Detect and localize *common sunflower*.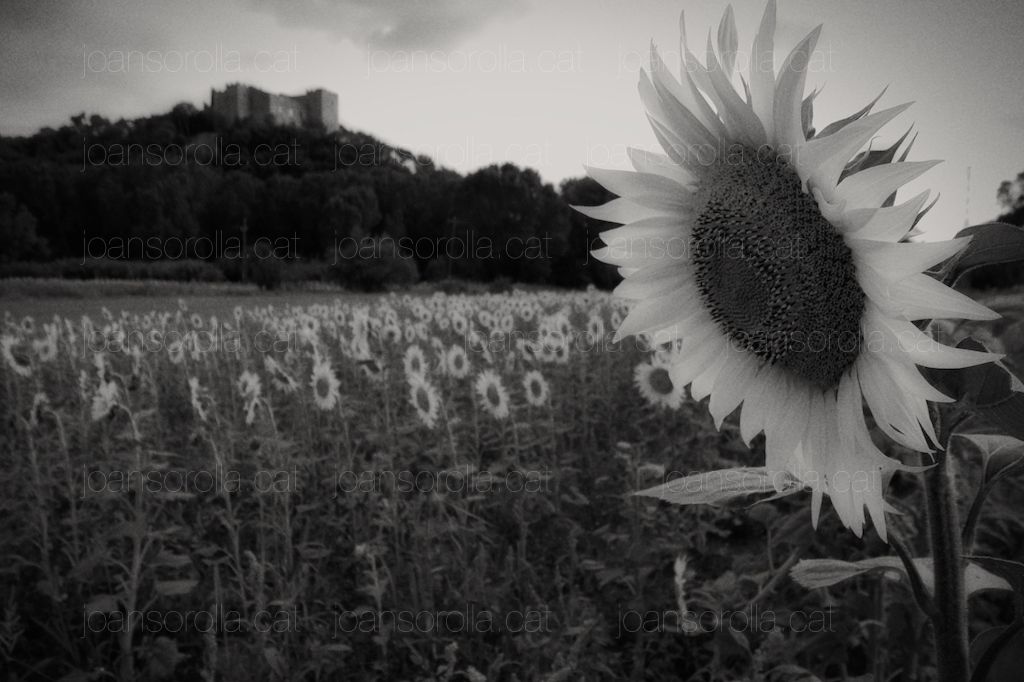
Localized at [left=173, top=341, right=189, bottom=358].
